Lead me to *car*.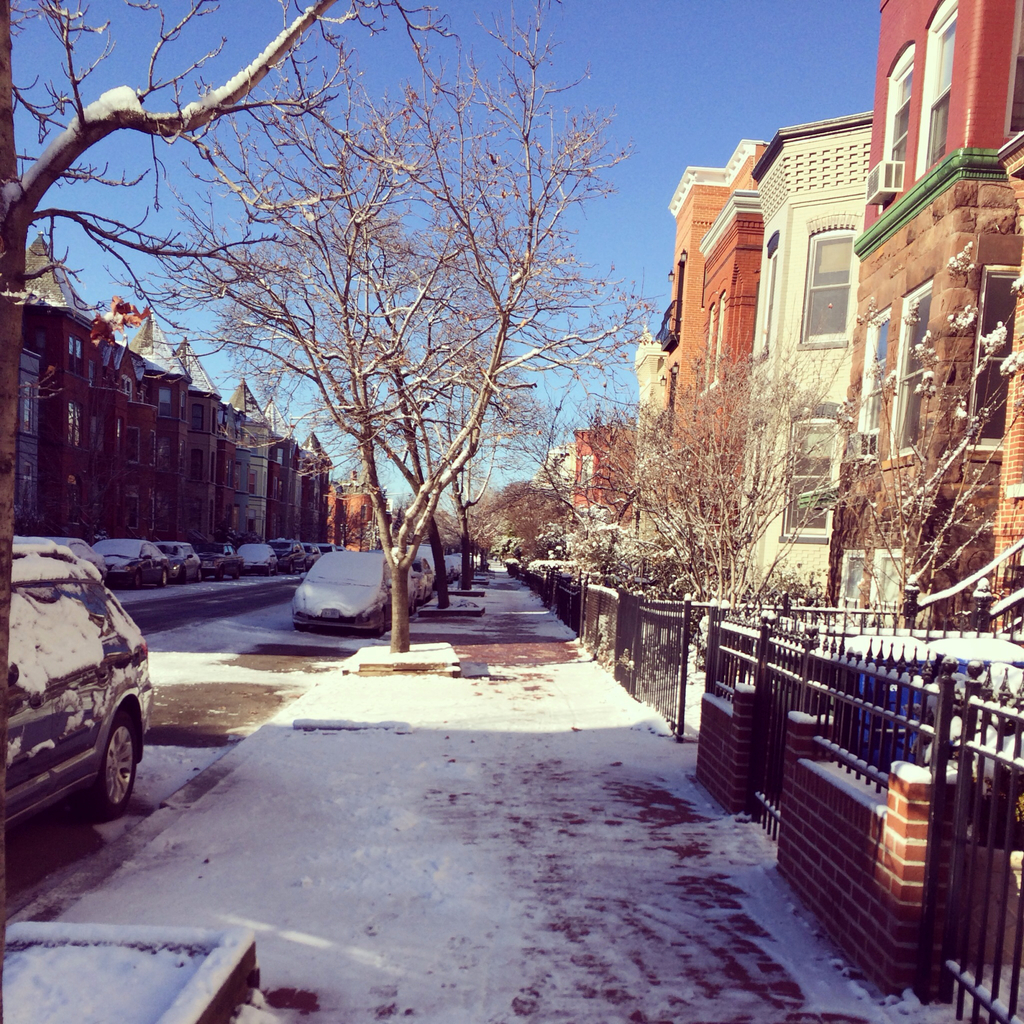
Lead to x1=380 y1=550 x2=440 y2=599.
